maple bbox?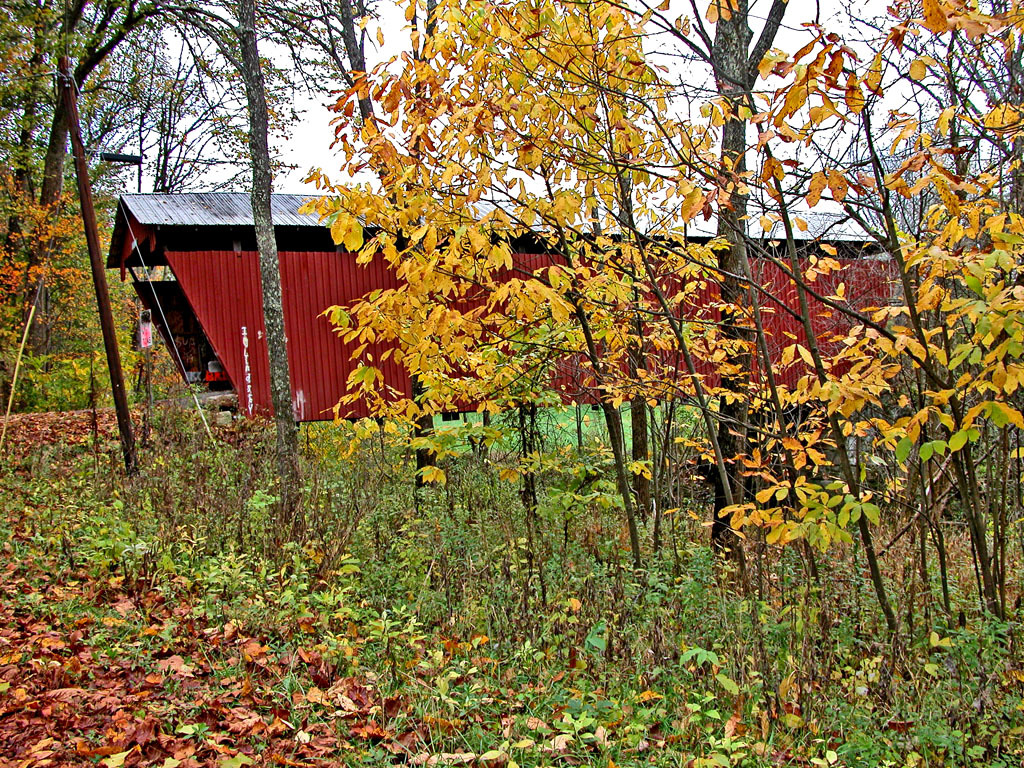
detection(309, 0, 561, 555)
